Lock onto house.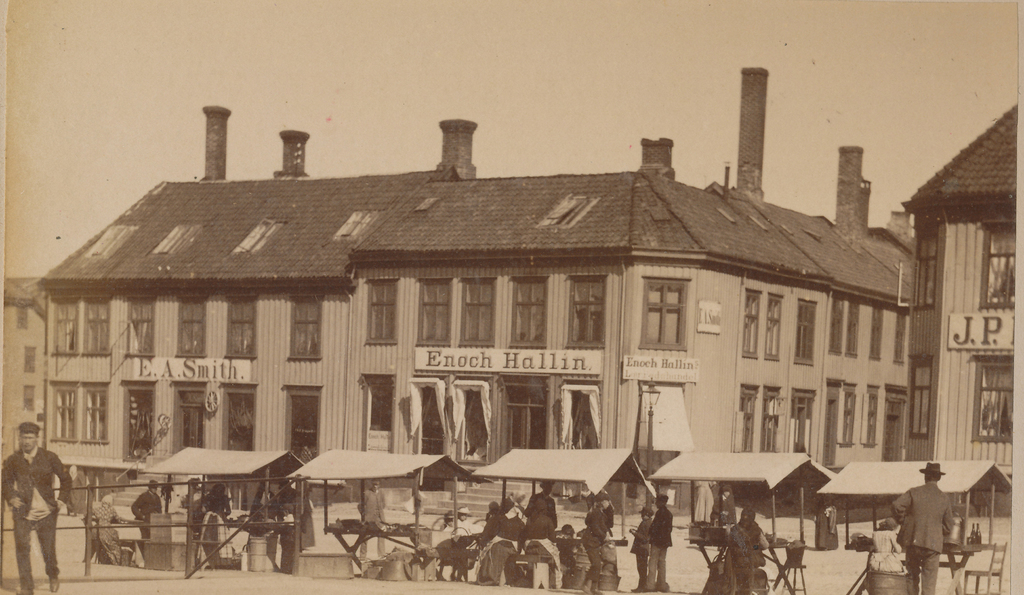
Locked: bbox(902, 86, 1018, 499).
